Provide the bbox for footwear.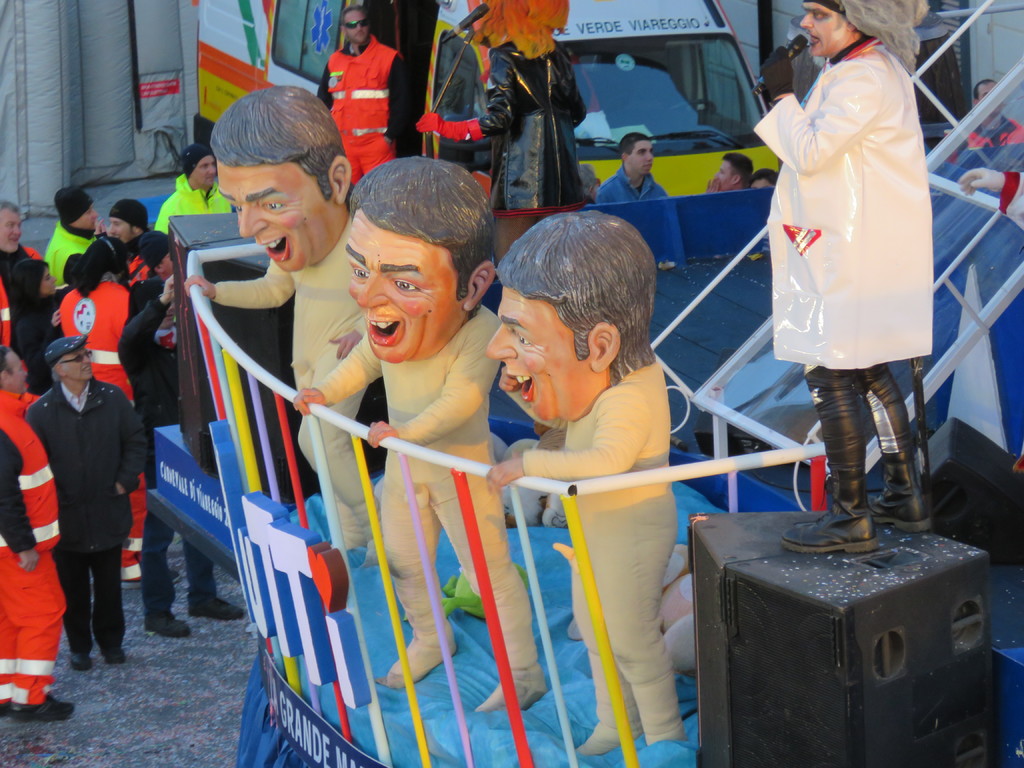
<bbox>783, 365, 876, 551</bbox>.
